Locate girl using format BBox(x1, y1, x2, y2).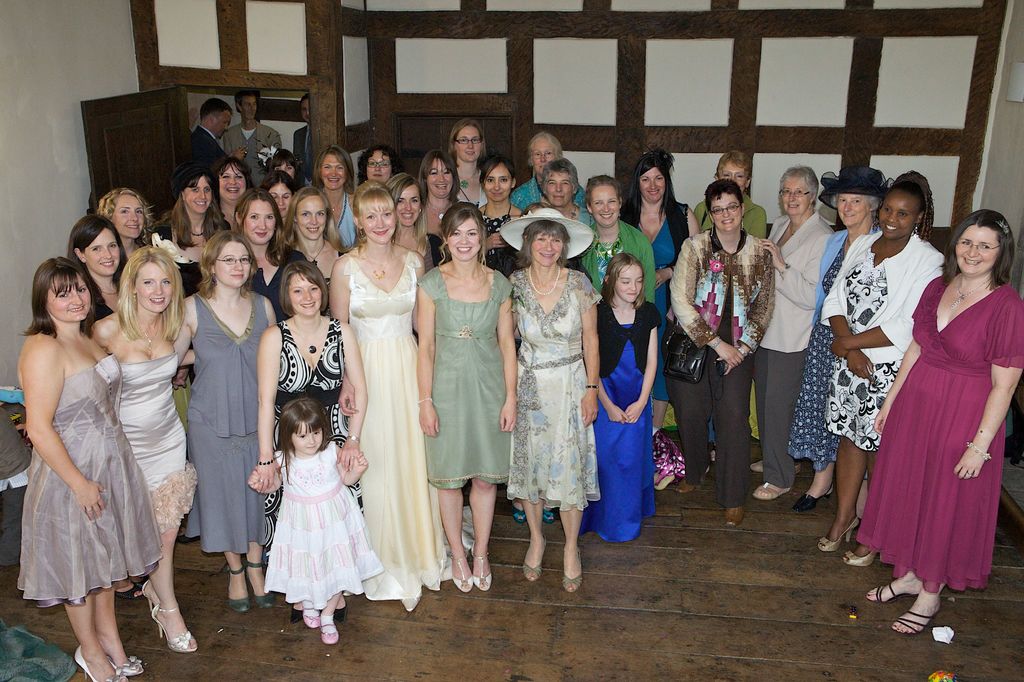
BBox(282, 181, 359, 292).
